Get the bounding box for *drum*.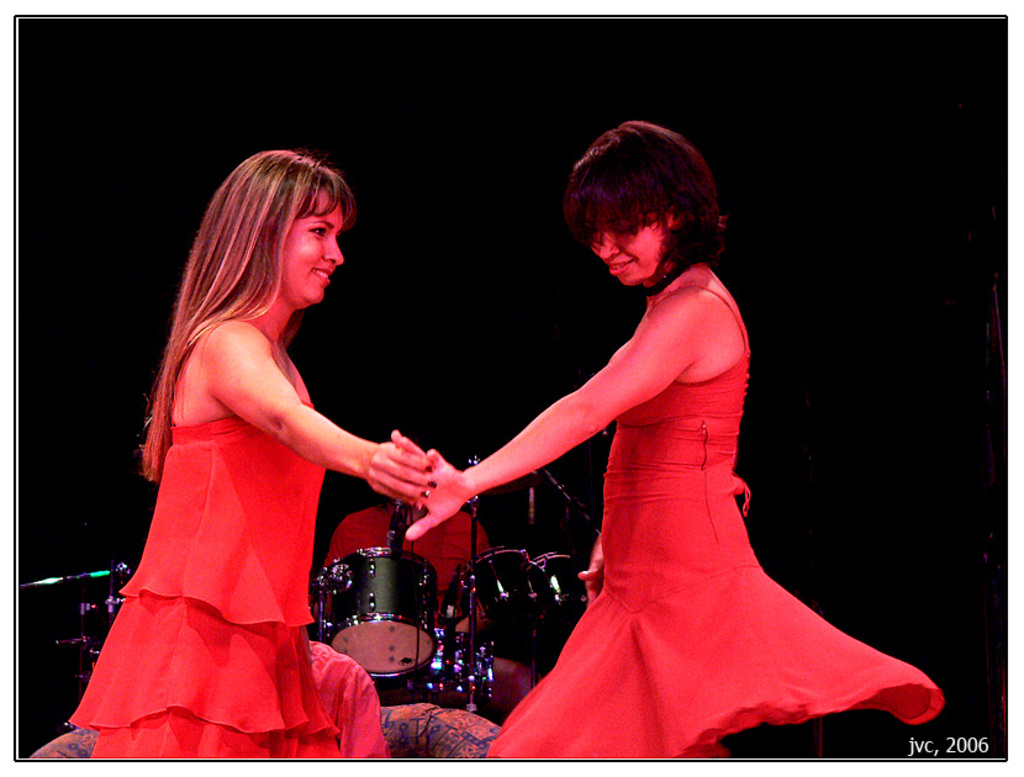
(x1=469, y1=545, x2=534, y2=628).
